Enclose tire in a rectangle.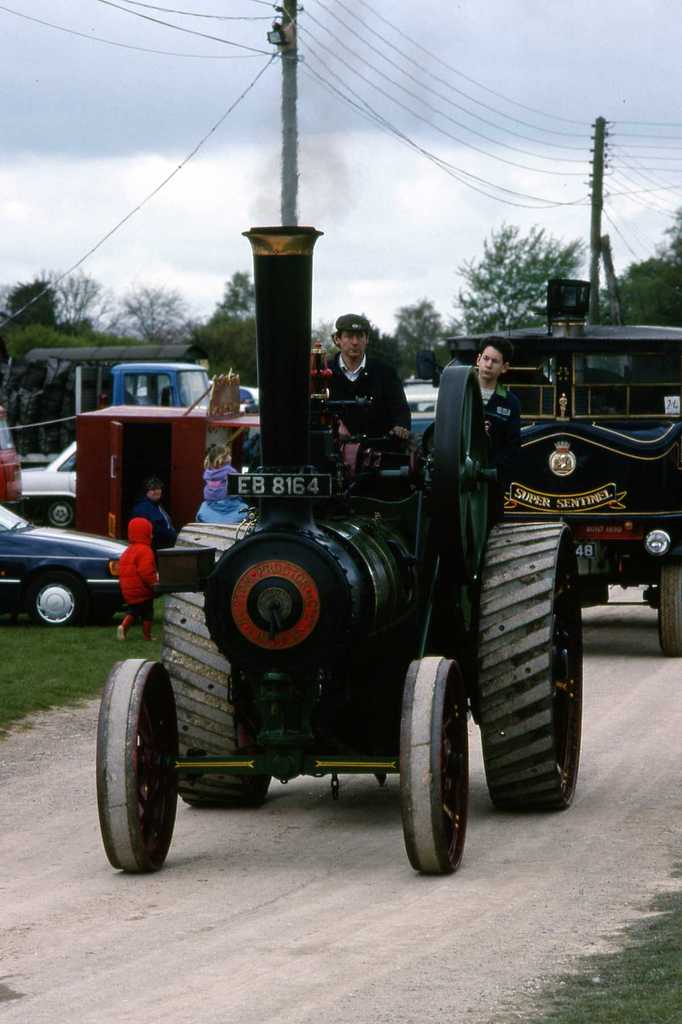
Rect(393, 655, 477, 875).
